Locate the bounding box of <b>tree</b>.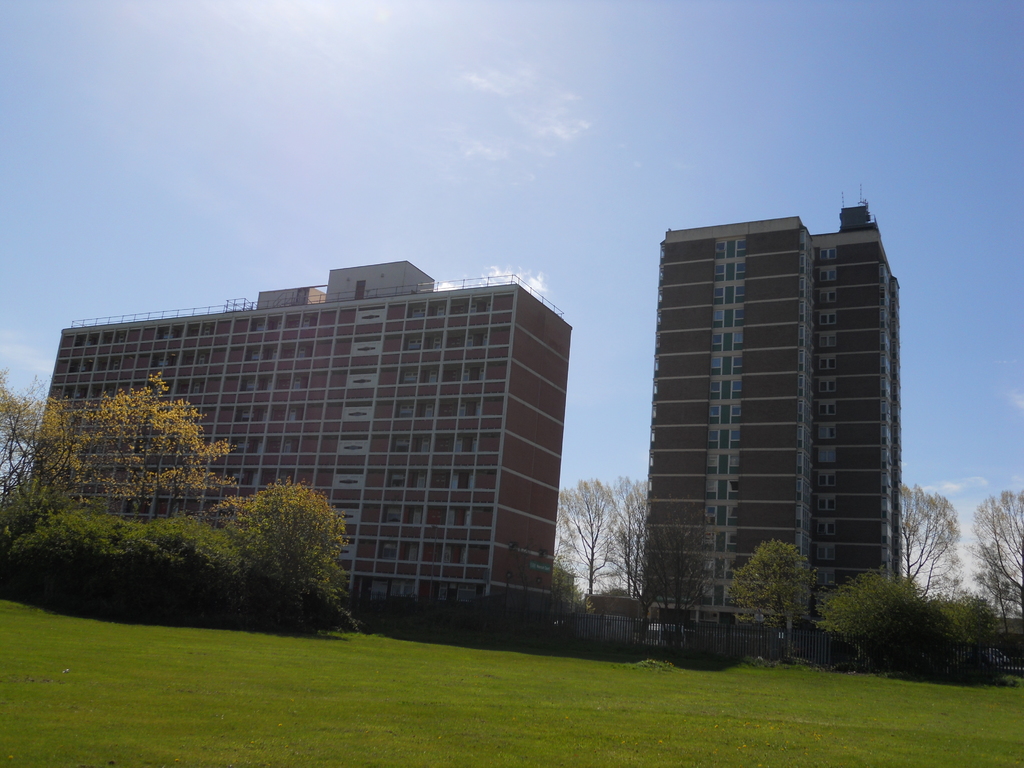
Bounding box: 604, 471, 650, 595.
